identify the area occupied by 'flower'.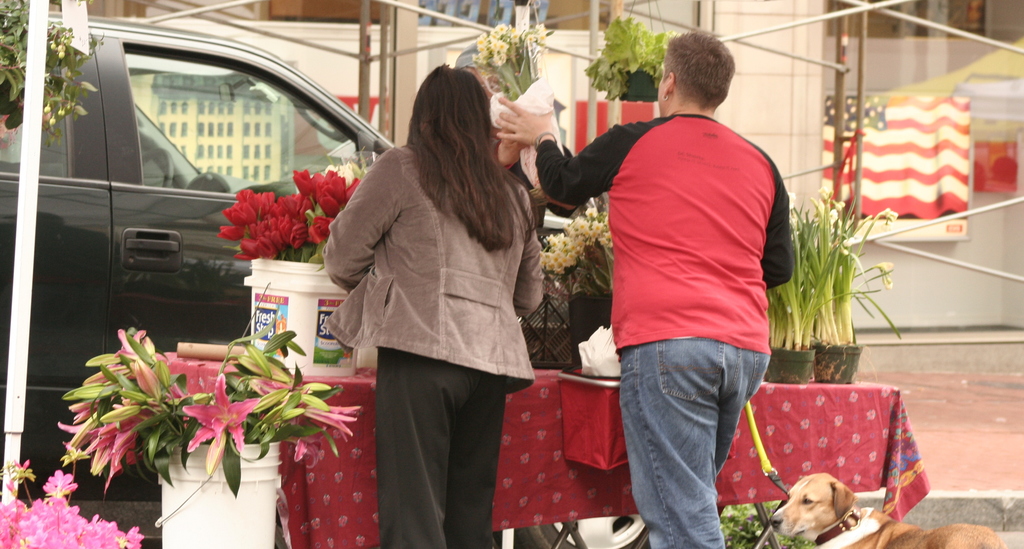
Area: 819,188,833,202.
